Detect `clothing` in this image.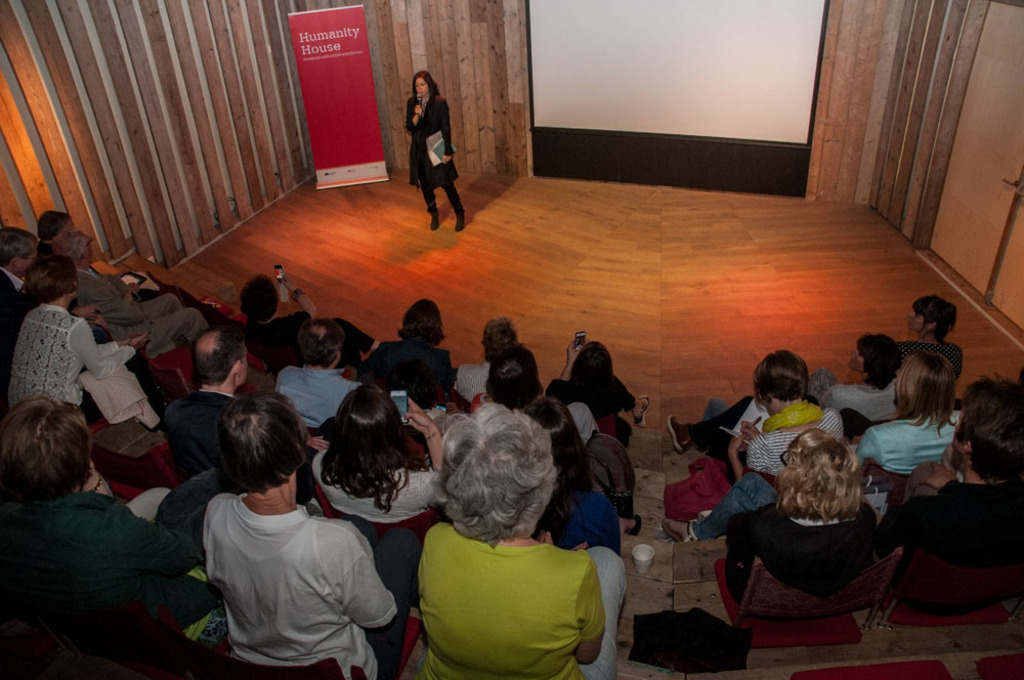
Detection: {"x1": 883, "y1": 484, "x2": 1023, "y2": 621}.
